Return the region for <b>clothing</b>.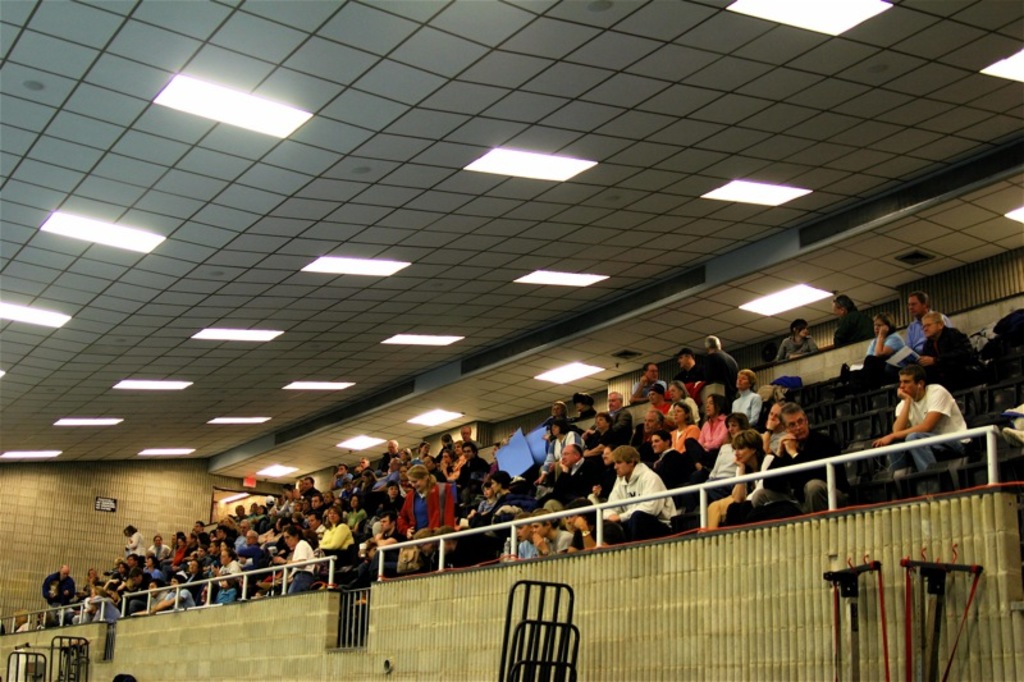
left=602, top=462, right=666, bottom=535.
